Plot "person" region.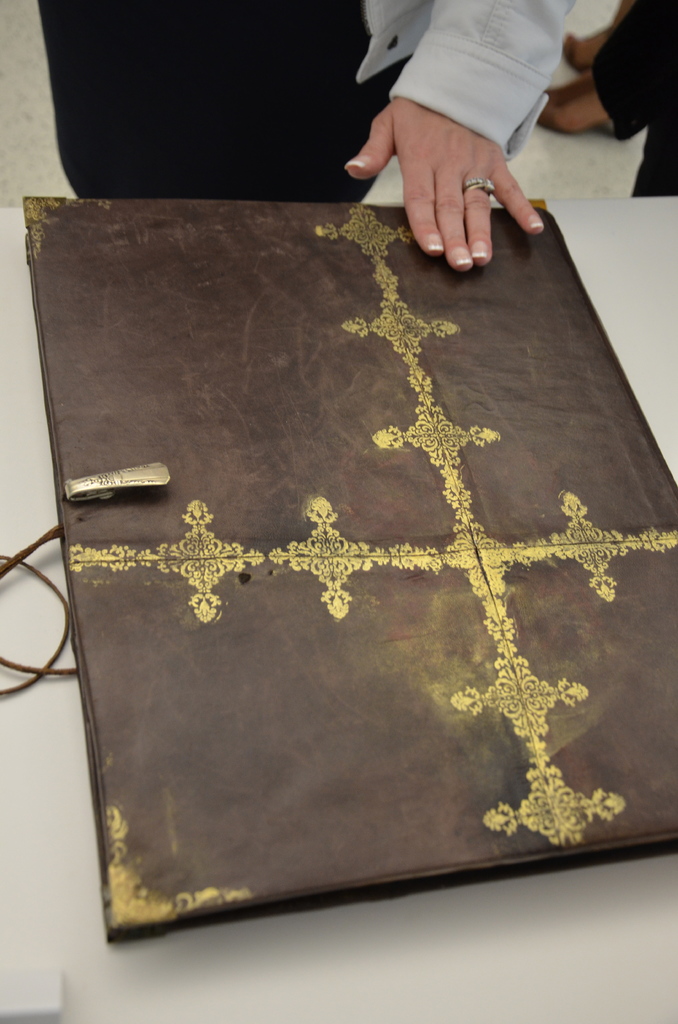
Plotted at 40/0/582/269.
